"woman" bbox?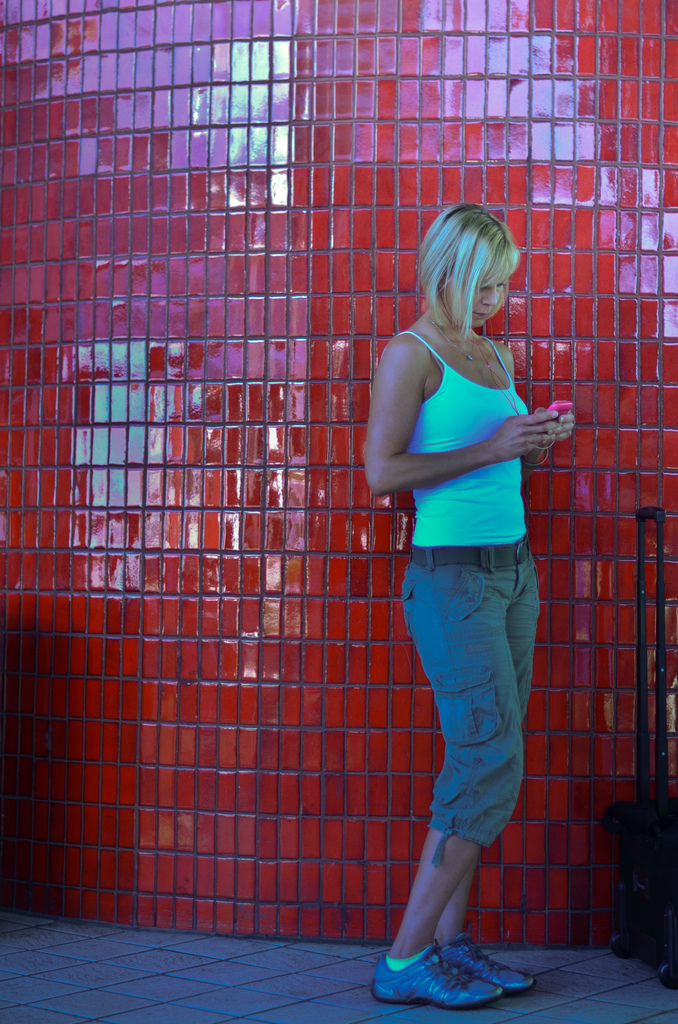
[left=361, top=204, right=577, bottom=1016]
